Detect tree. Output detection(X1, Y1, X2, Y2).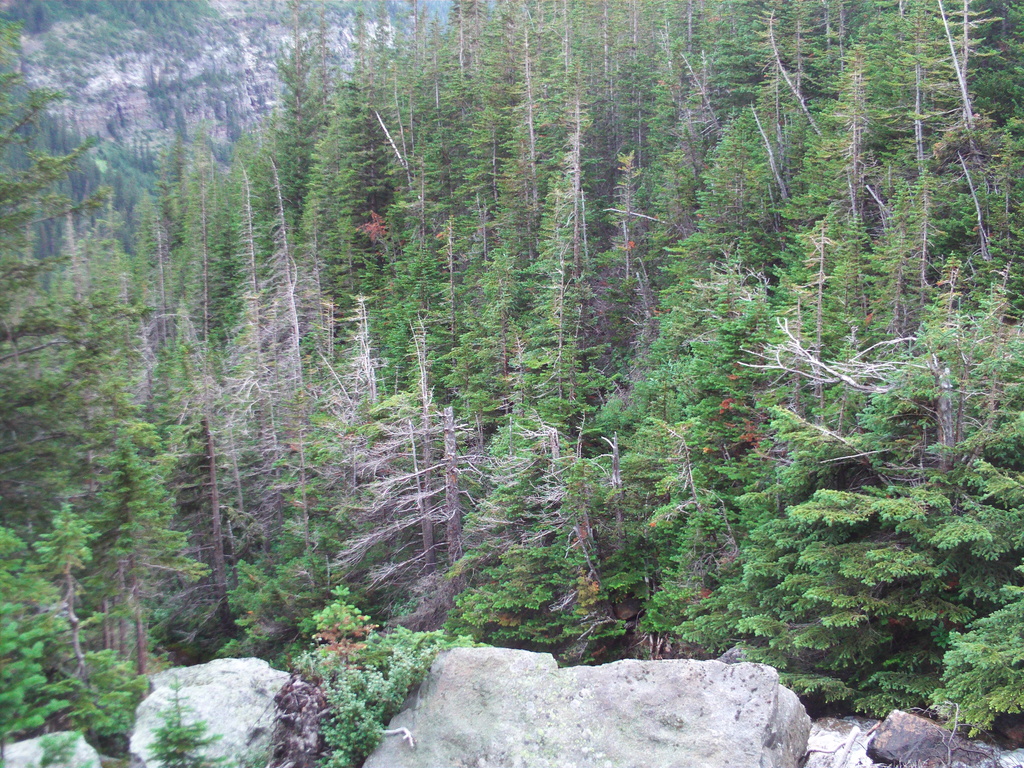
detection(276, 328, 401, 657).
